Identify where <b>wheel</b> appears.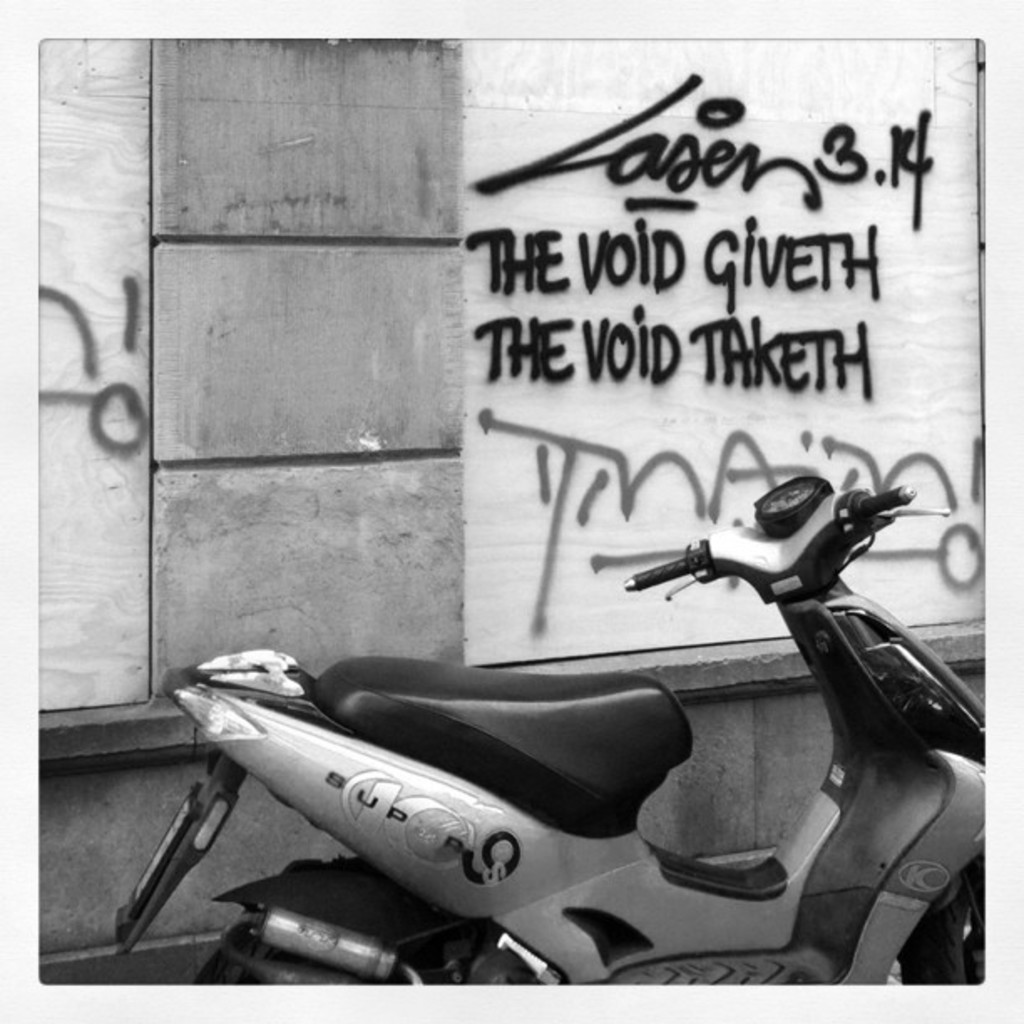
Appears at (x1=182, y1=934, x2=474, y2=1006).
